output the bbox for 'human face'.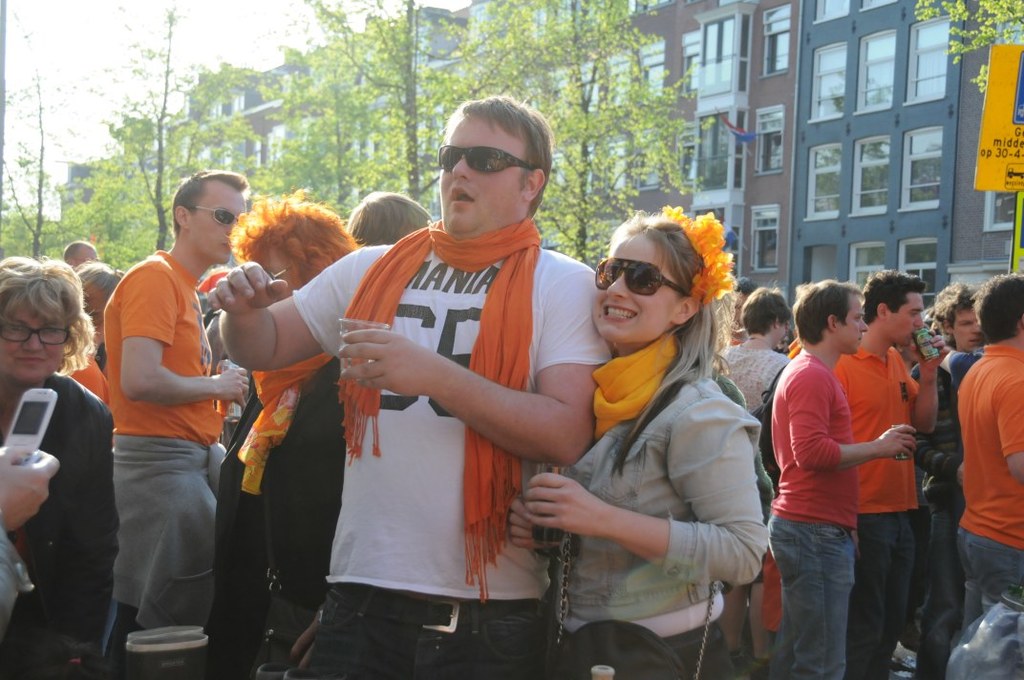
bbox=(953, 303, 983, 353).
